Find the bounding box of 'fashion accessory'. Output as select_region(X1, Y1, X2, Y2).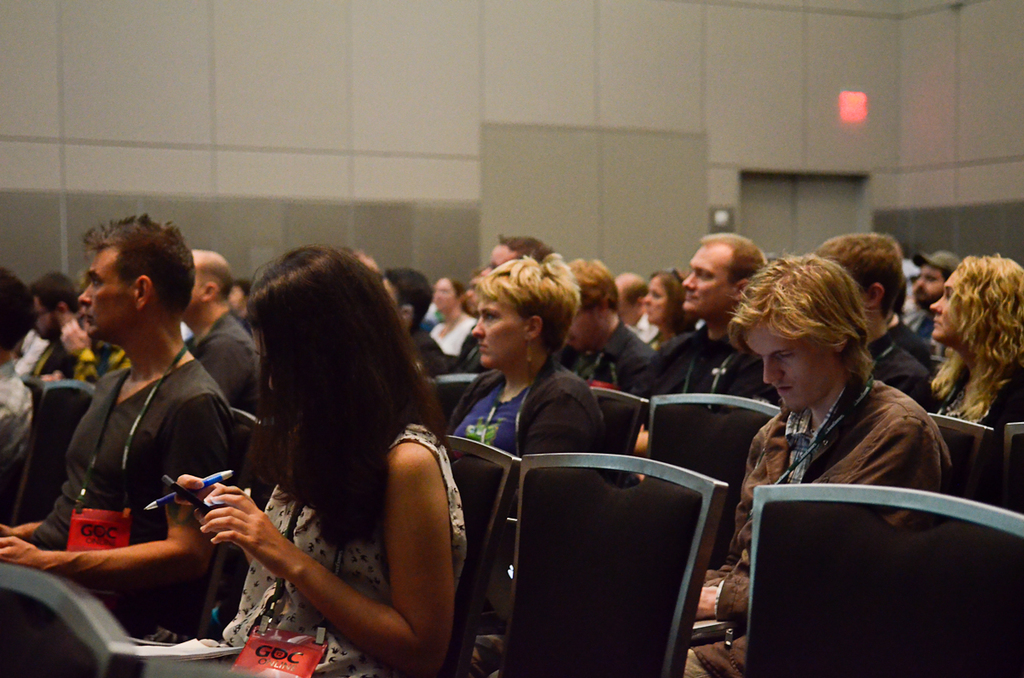
select_region(67, 340, 184, 552).
